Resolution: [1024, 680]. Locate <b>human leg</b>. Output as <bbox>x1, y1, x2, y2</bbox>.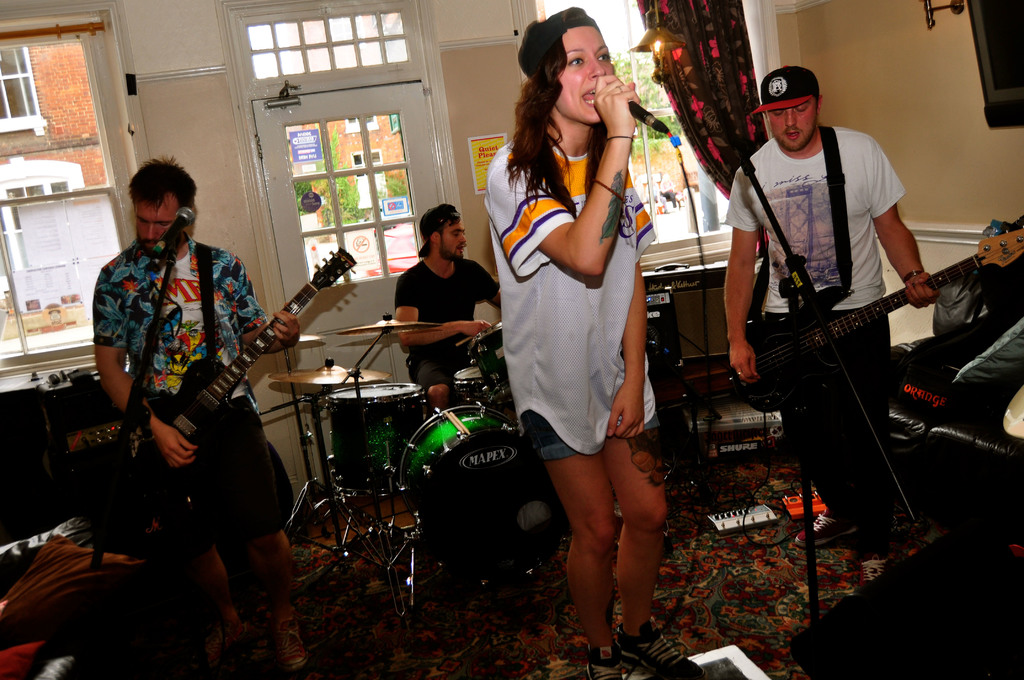
<bbox>200, 535, 249, 661</bbox>.
